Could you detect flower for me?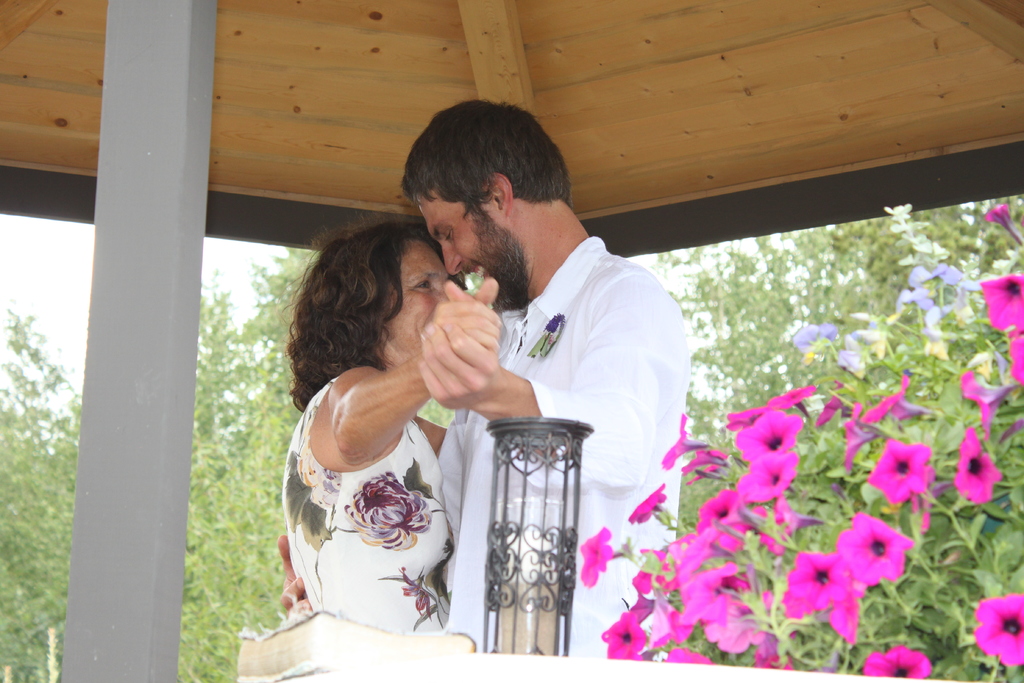
Detection result: bbox=[959, 375, 1021, 432].
